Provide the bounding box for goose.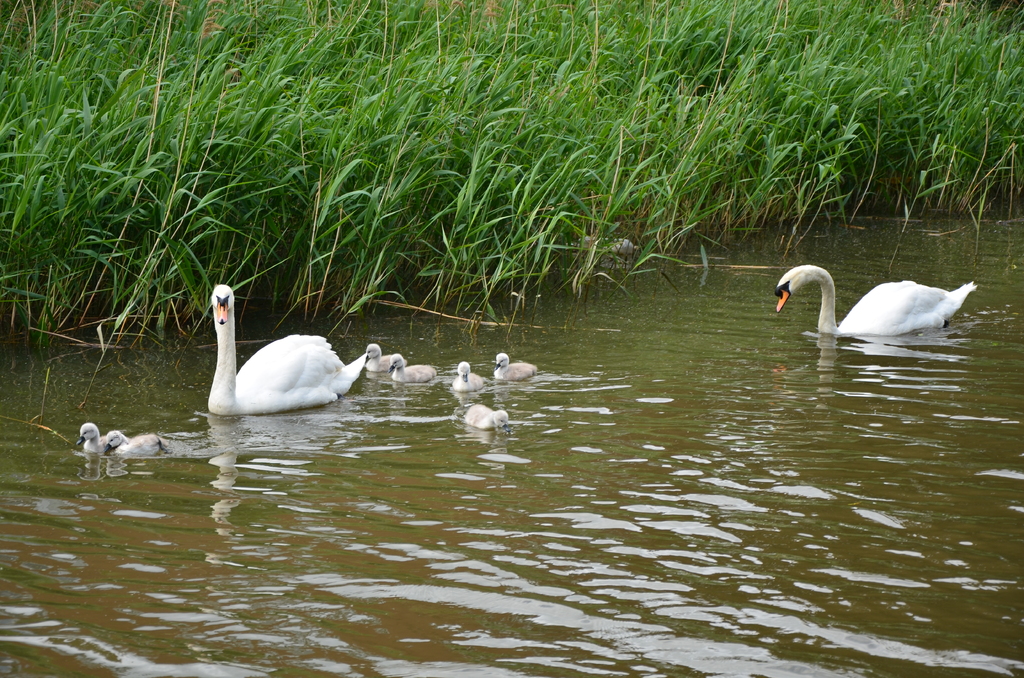
<box>395,350,430,380</box>.
